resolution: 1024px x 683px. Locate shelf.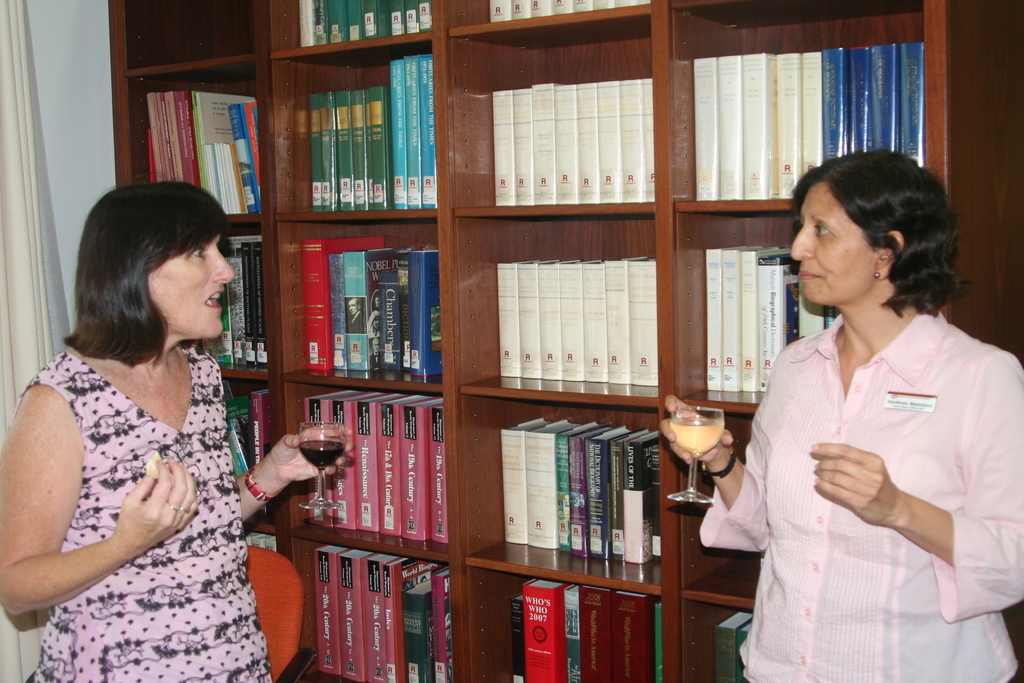
BBox(438, 0, 676, 211).
